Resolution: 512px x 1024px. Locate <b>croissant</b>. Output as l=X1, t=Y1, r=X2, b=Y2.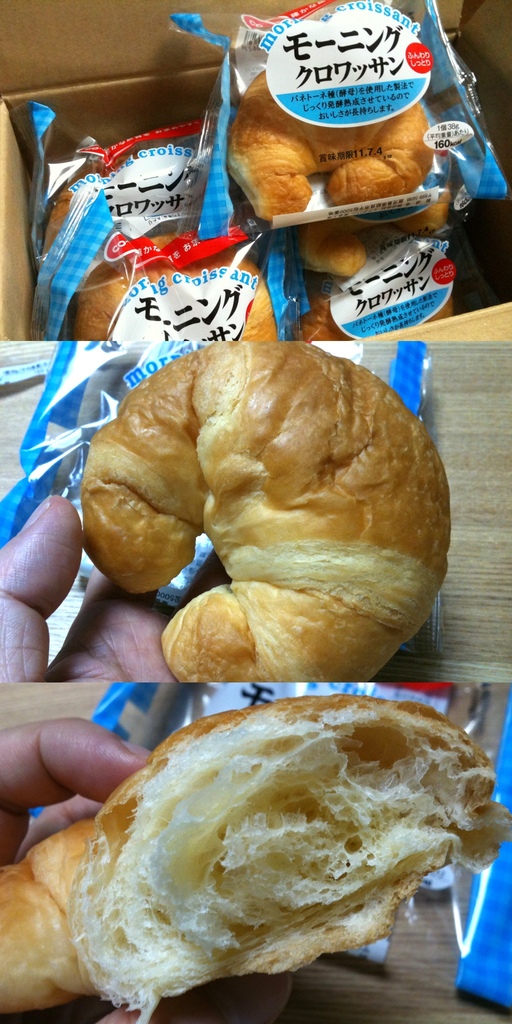
l=294, t=287, r=448, b=344.
